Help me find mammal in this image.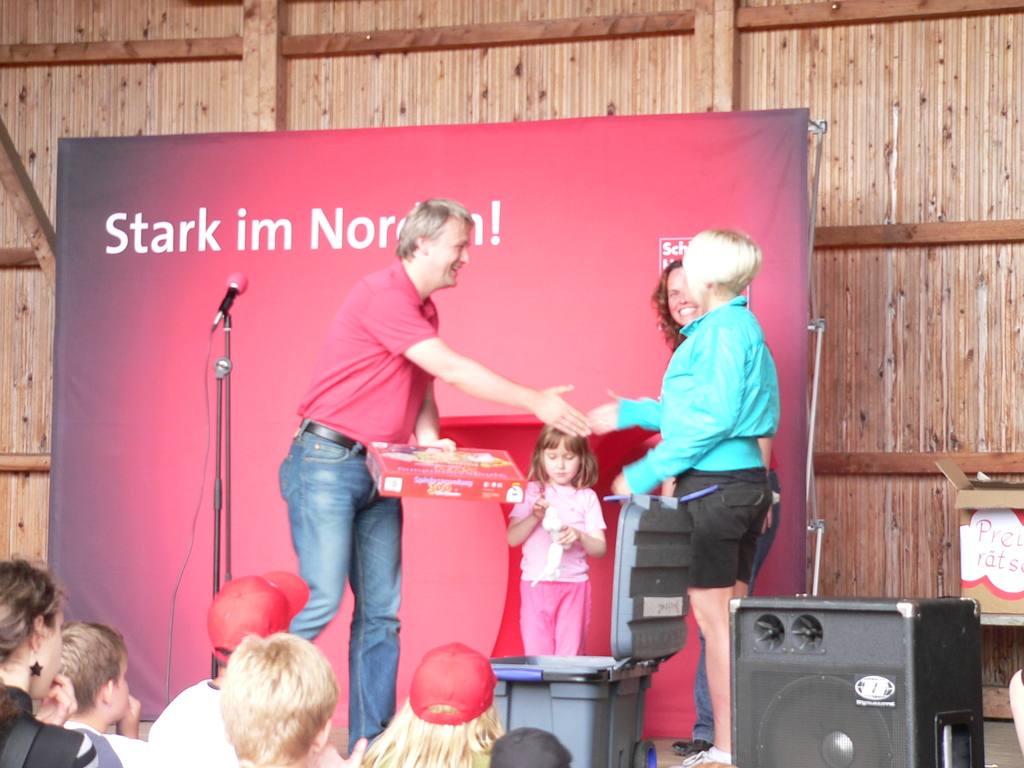
Found it: pyautogui.locateOnScreen(51, 620, 155, 767).
